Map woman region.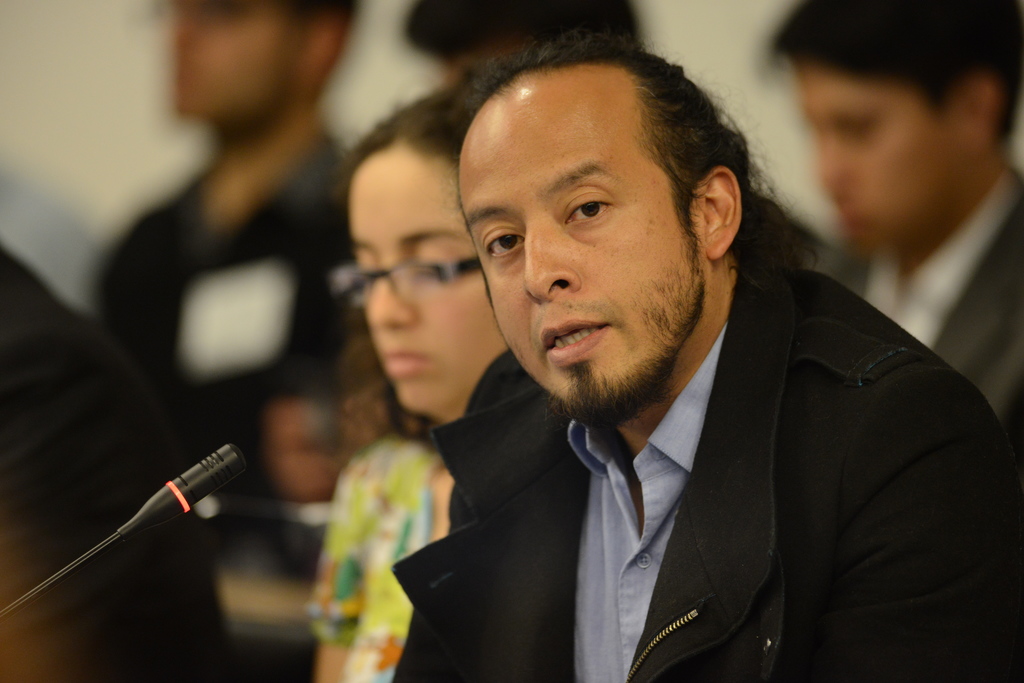
Mapped to box(310, 70, 509, 682).
